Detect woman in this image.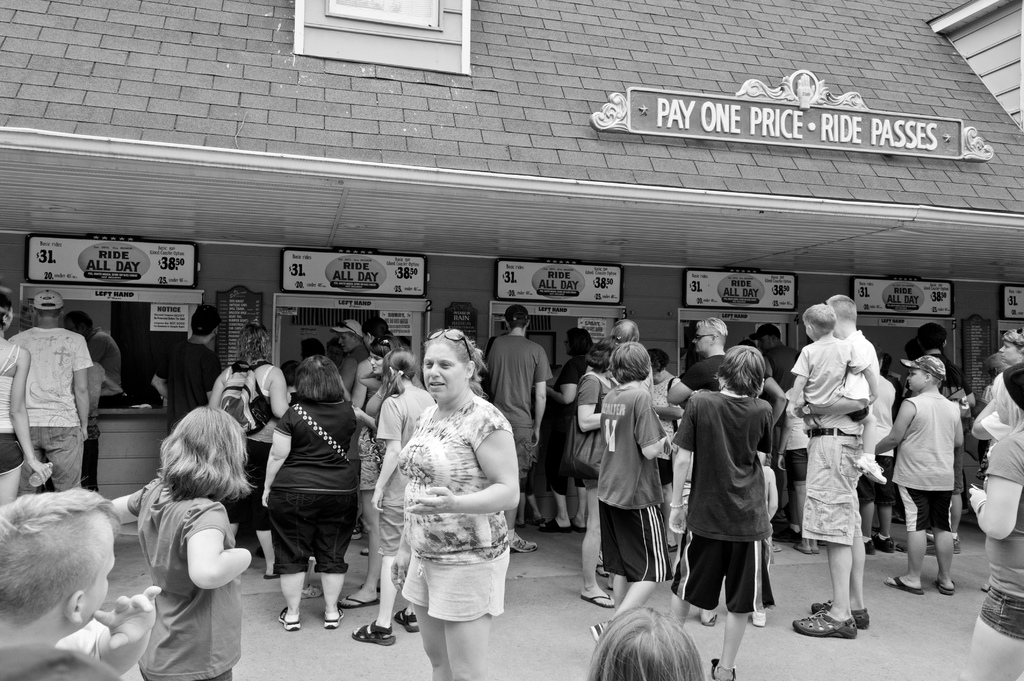
Detection: 546/328/592/525.
